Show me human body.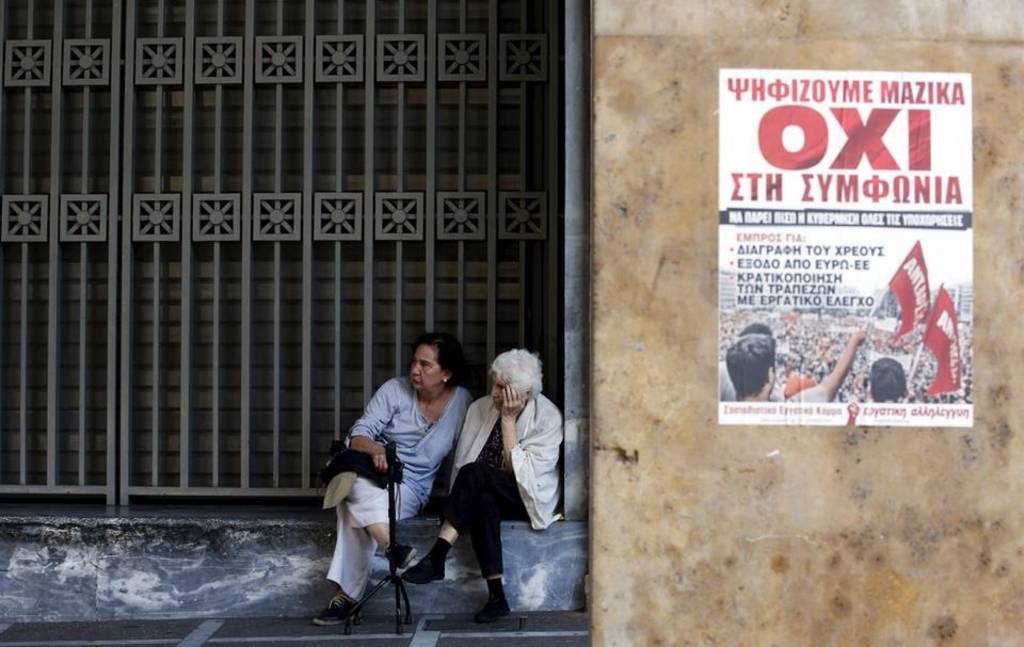
human body is here: (725, 329, 870, 405).
